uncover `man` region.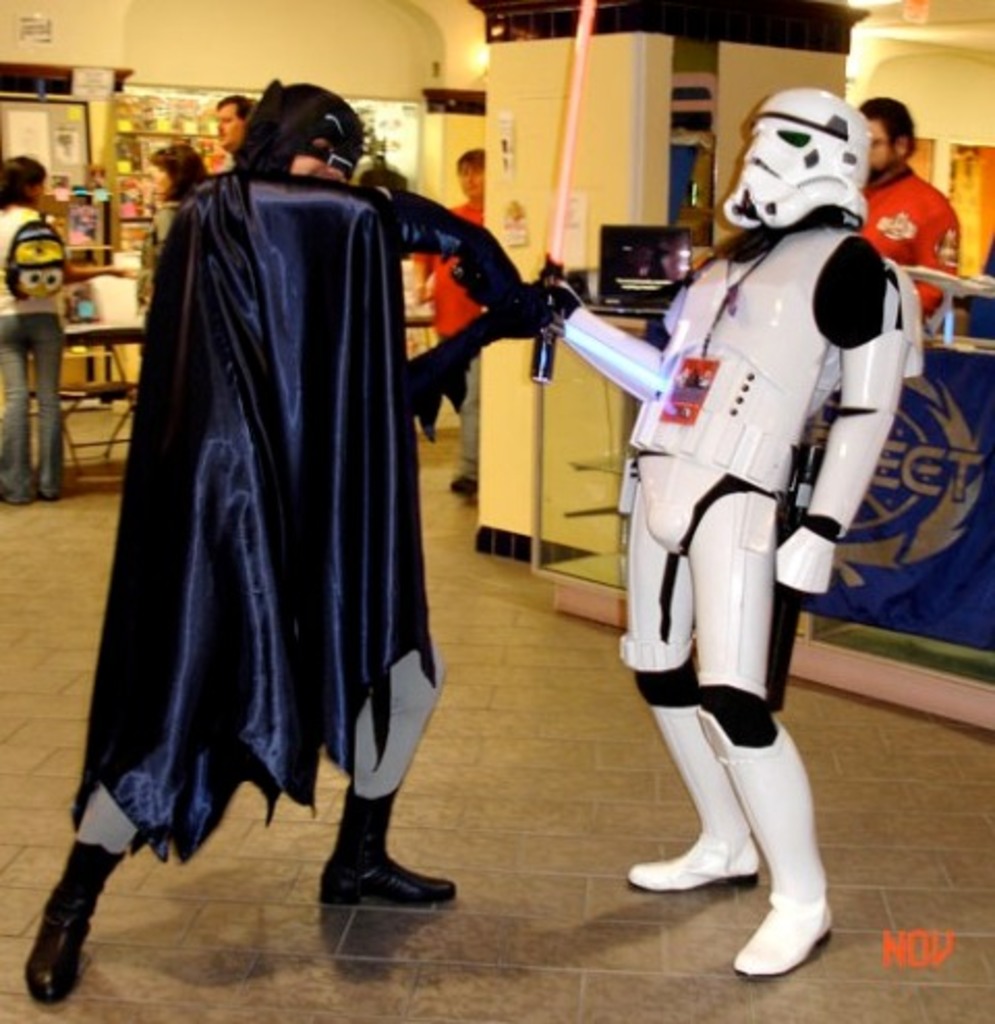
Uncovered: [x1=214, y1=93, x2=257, y2=166].
